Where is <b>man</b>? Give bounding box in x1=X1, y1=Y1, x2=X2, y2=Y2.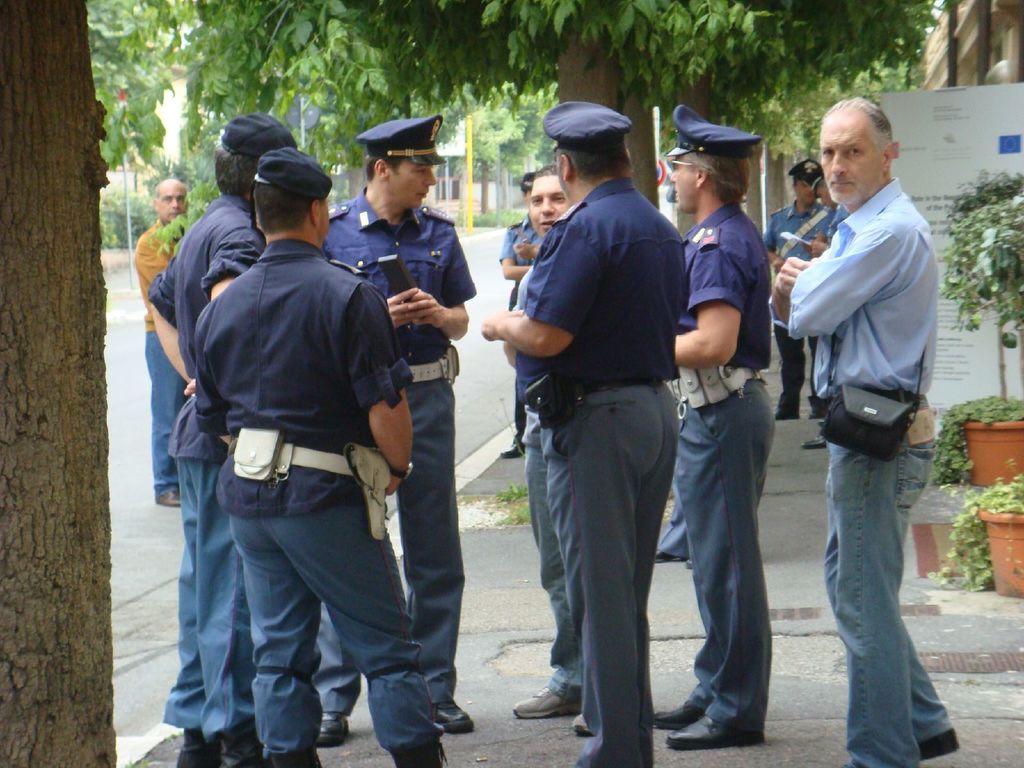
x1=500, y1=166, x2=595, y2=737.
